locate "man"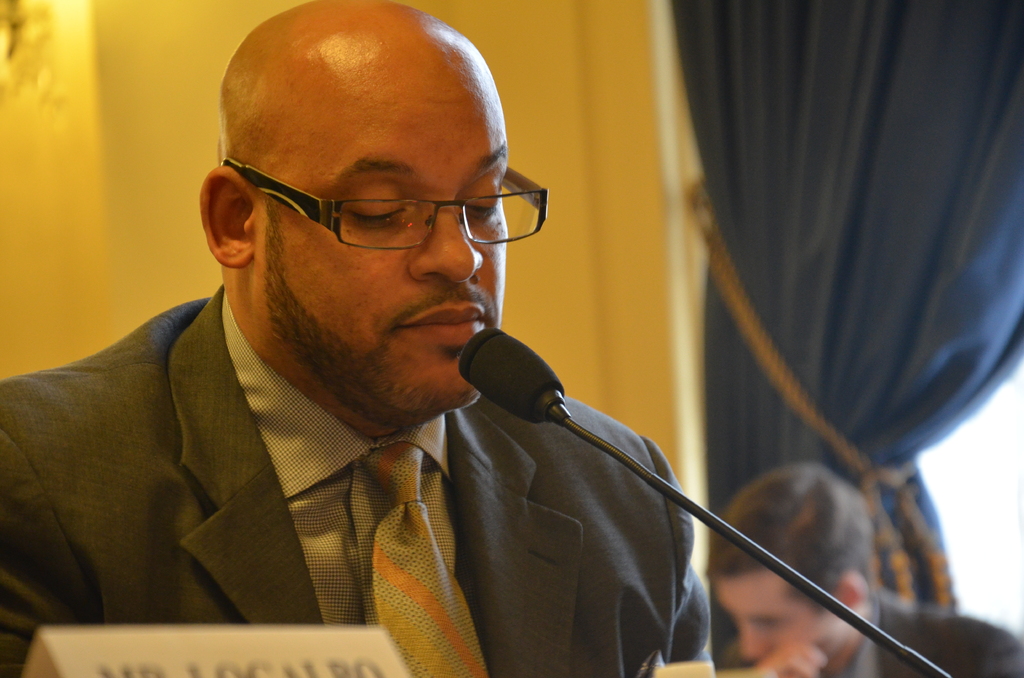
x1=11 y1=34 x2=785 y2=659
